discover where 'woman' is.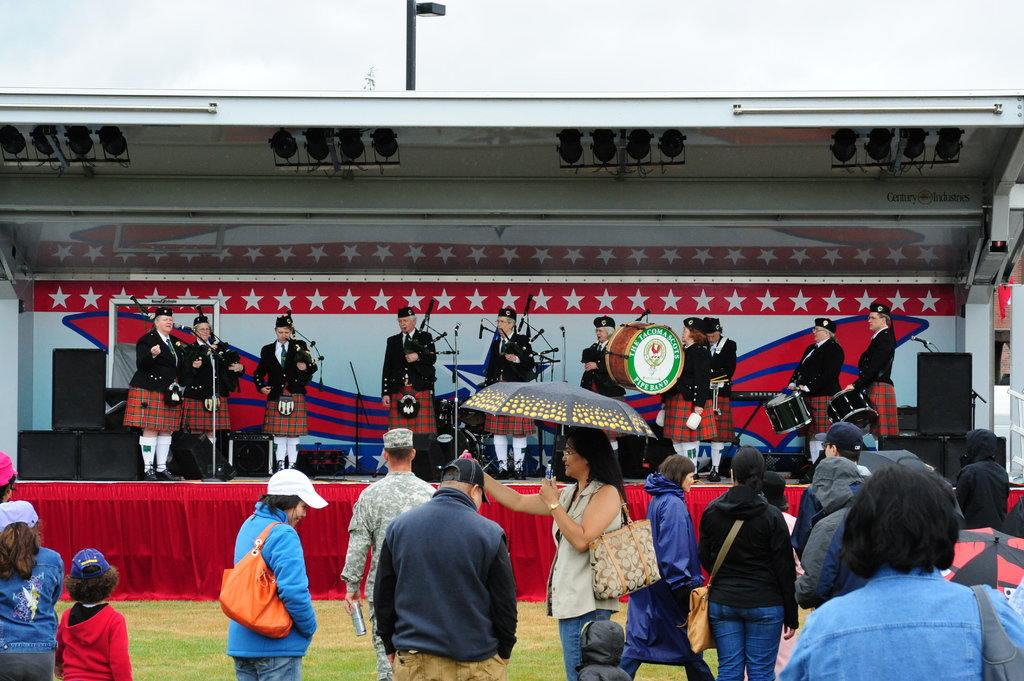
Discovered at [left=223, top=468, right=328, bottom=680].
